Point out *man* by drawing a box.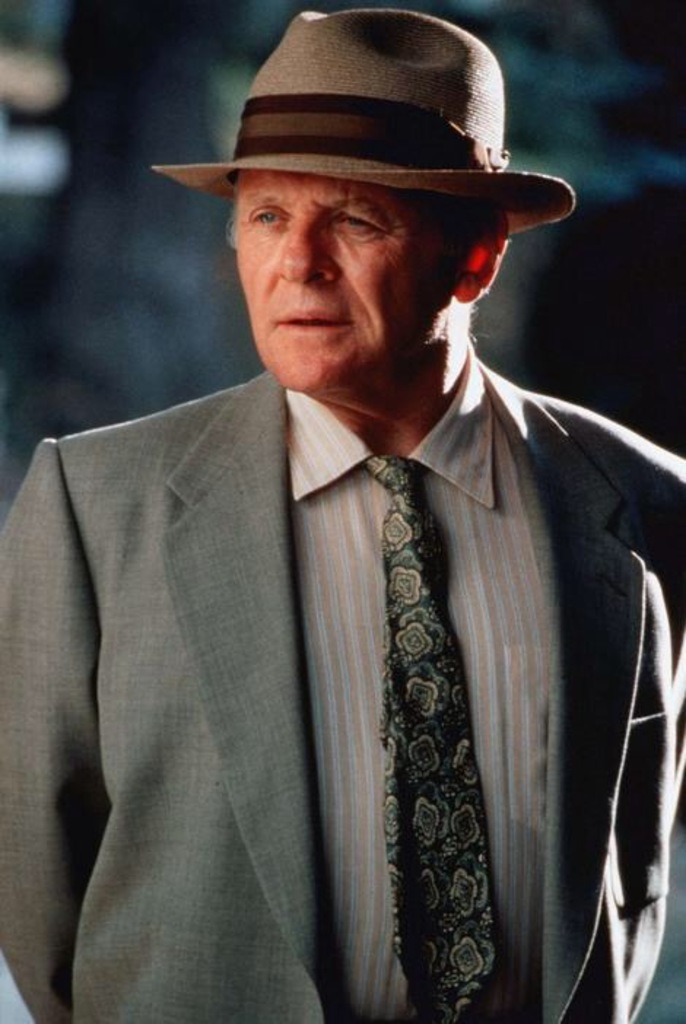
<box>18,16,685,1009</box>.
